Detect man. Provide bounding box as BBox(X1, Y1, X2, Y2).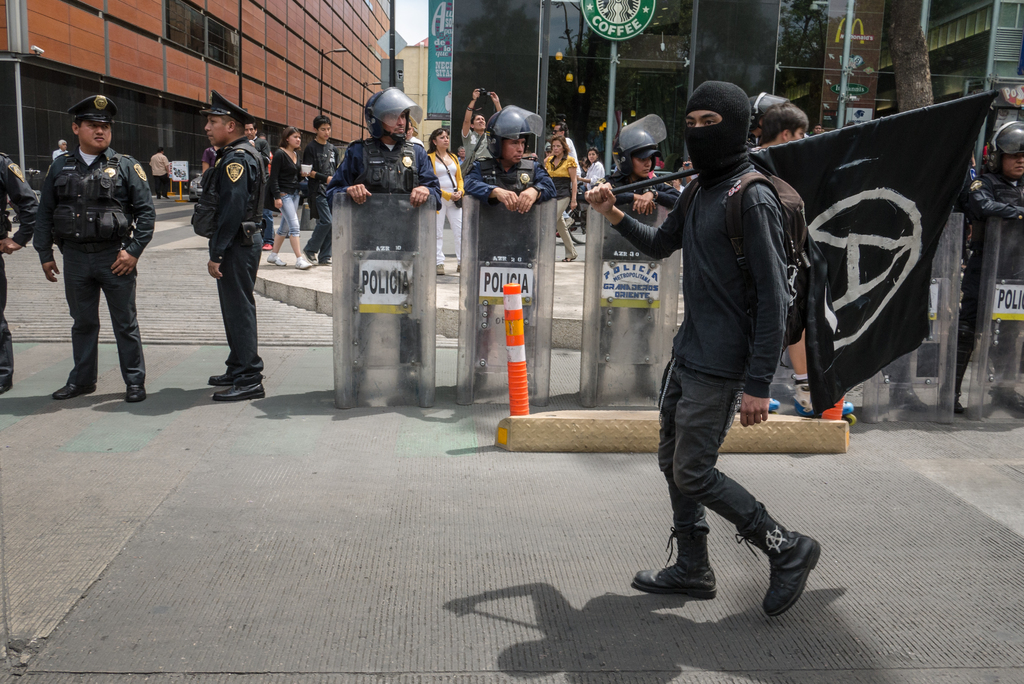
BBox(938, 118, 1023, 415).
